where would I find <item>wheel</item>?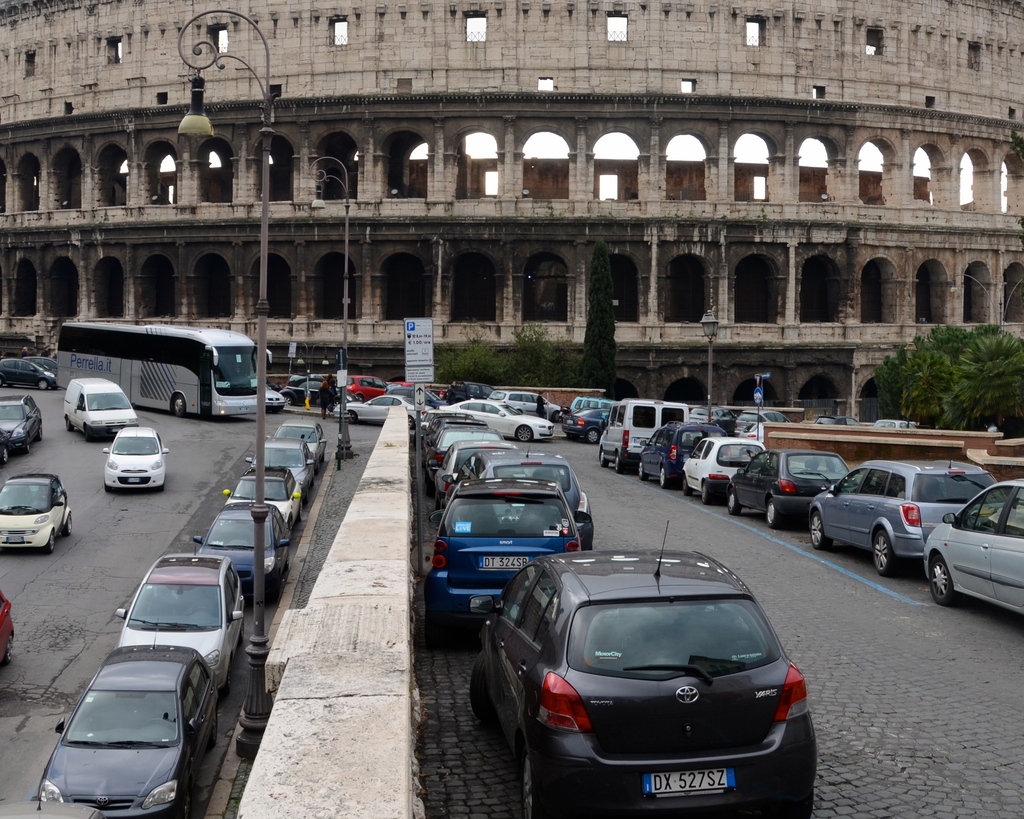
At box=[525, 748, 540, 818].
